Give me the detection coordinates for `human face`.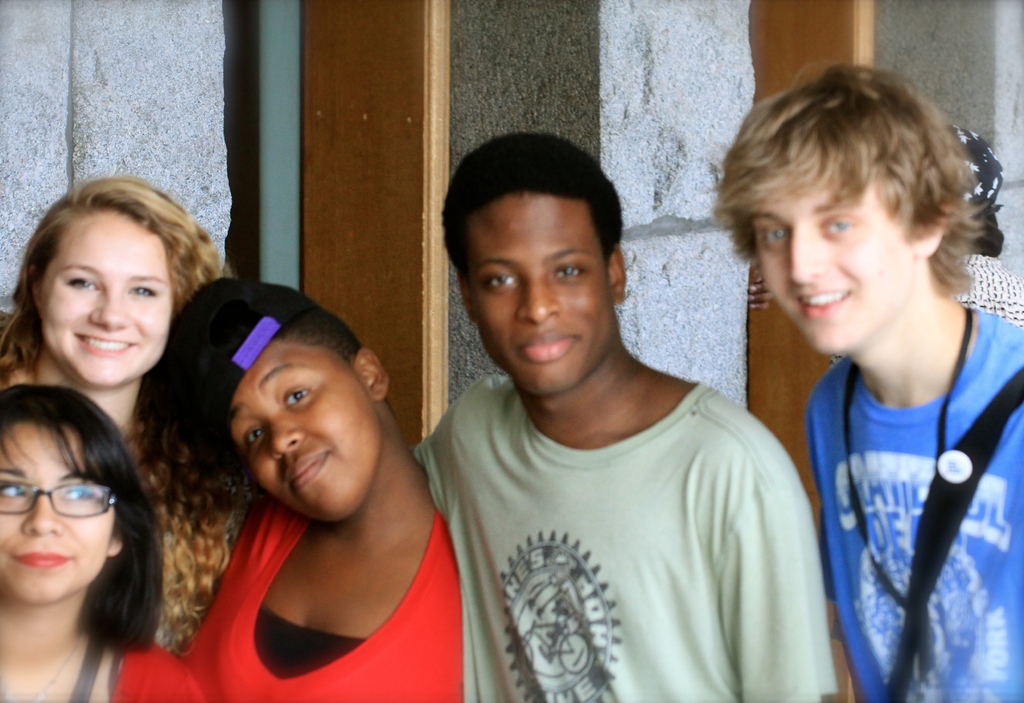
<box>227,336,376,522</box>.
